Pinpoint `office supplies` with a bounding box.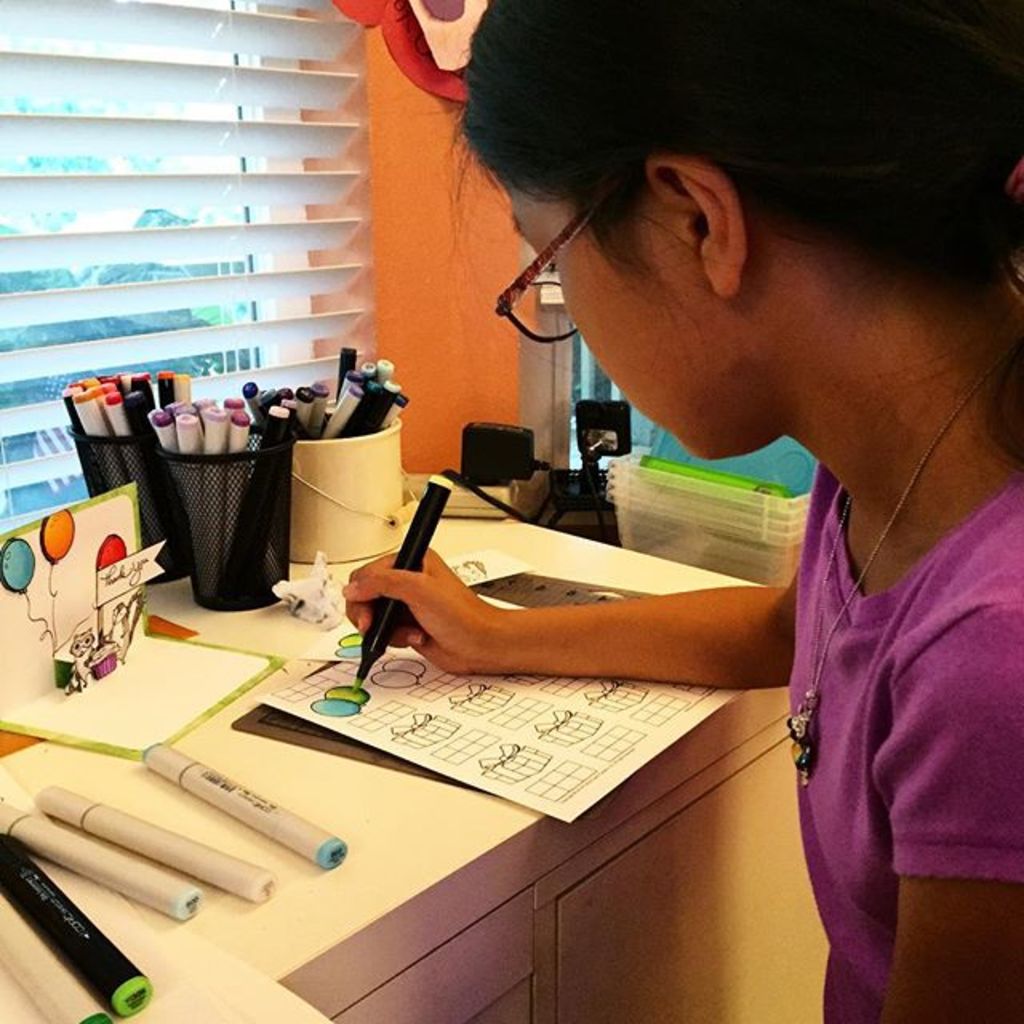
(left=0, top=829, right=152, bottom=1005).
